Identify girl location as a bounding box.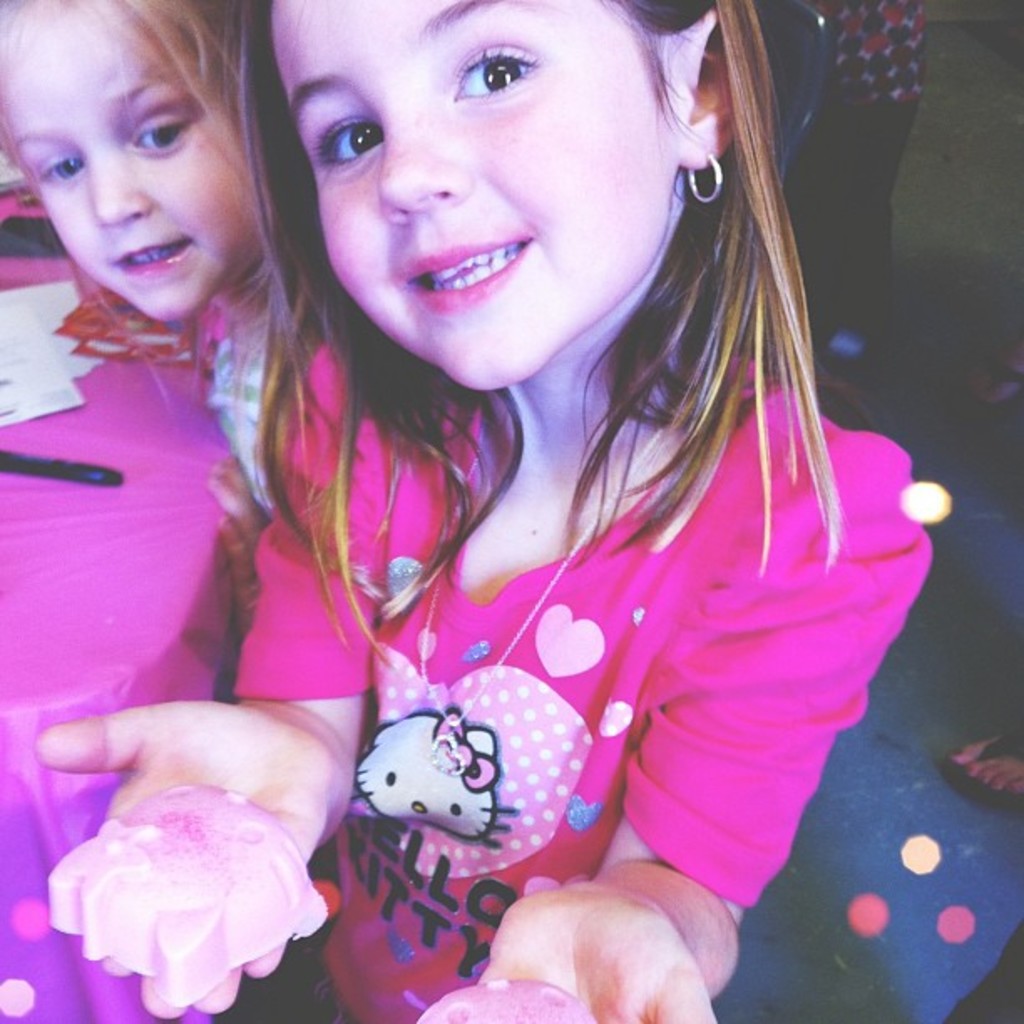
(left=0, top=0, right=330, bottom=587).
